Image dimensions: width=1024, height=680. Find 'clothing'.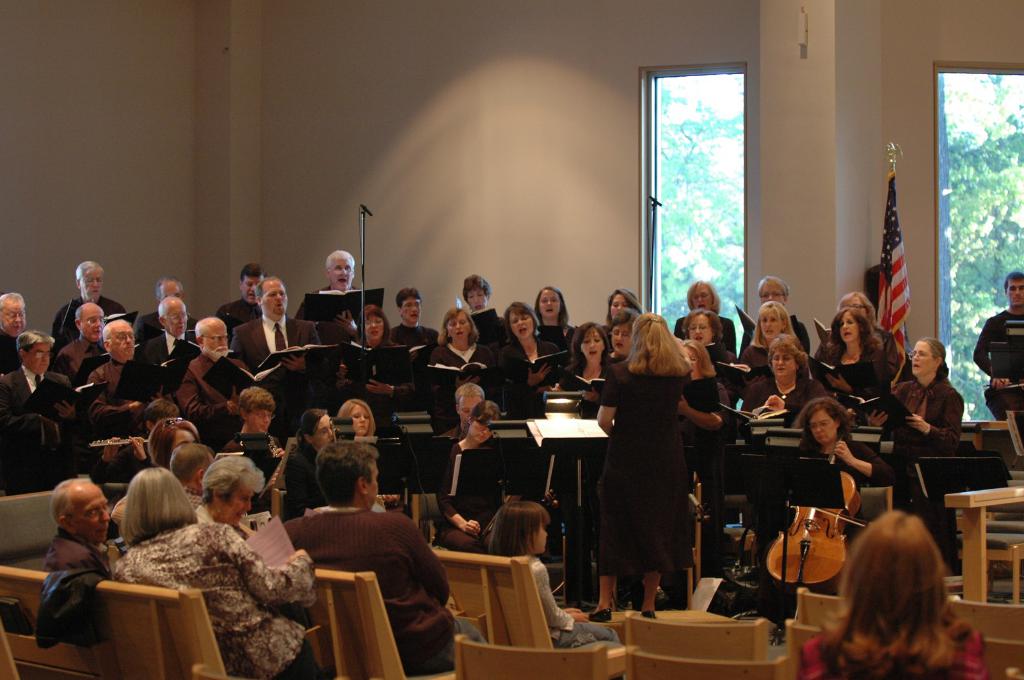
pyautogui.locateOnScreen(181, 360, 252, 439).
